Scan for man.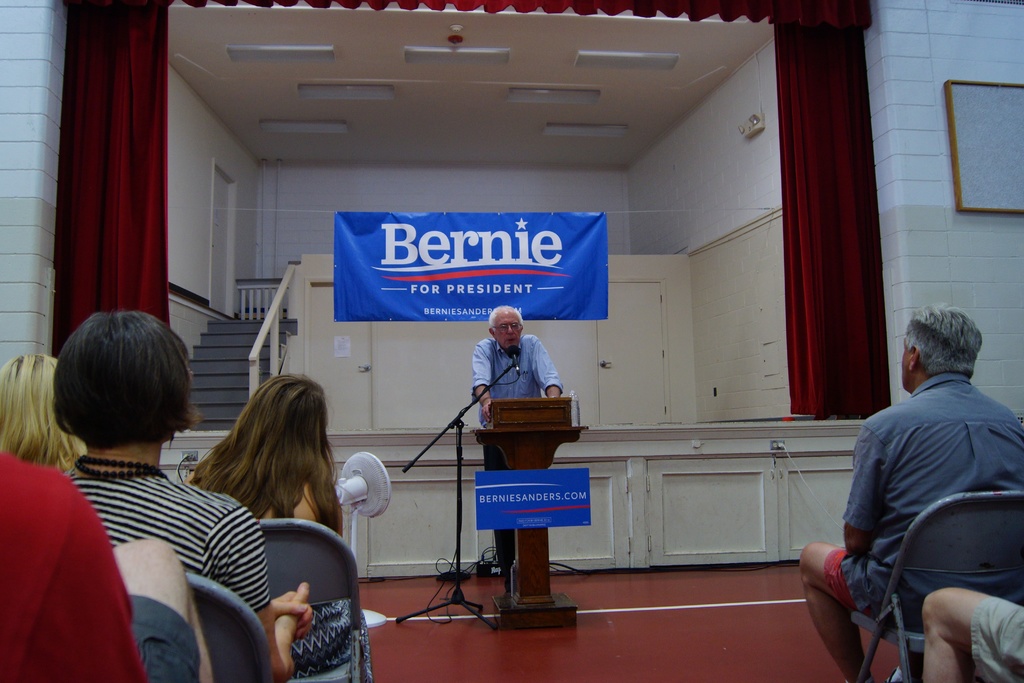
Scan result: [919,583,1023,682].
